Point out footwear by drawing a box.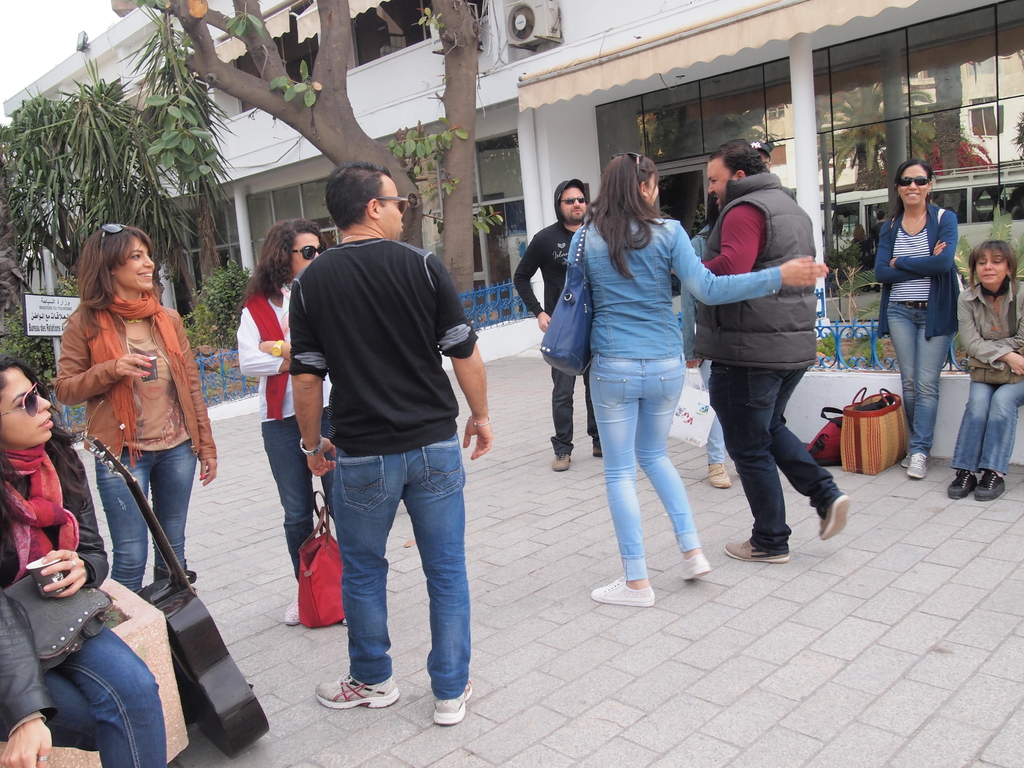
<box>592,447,602,458</box>.
